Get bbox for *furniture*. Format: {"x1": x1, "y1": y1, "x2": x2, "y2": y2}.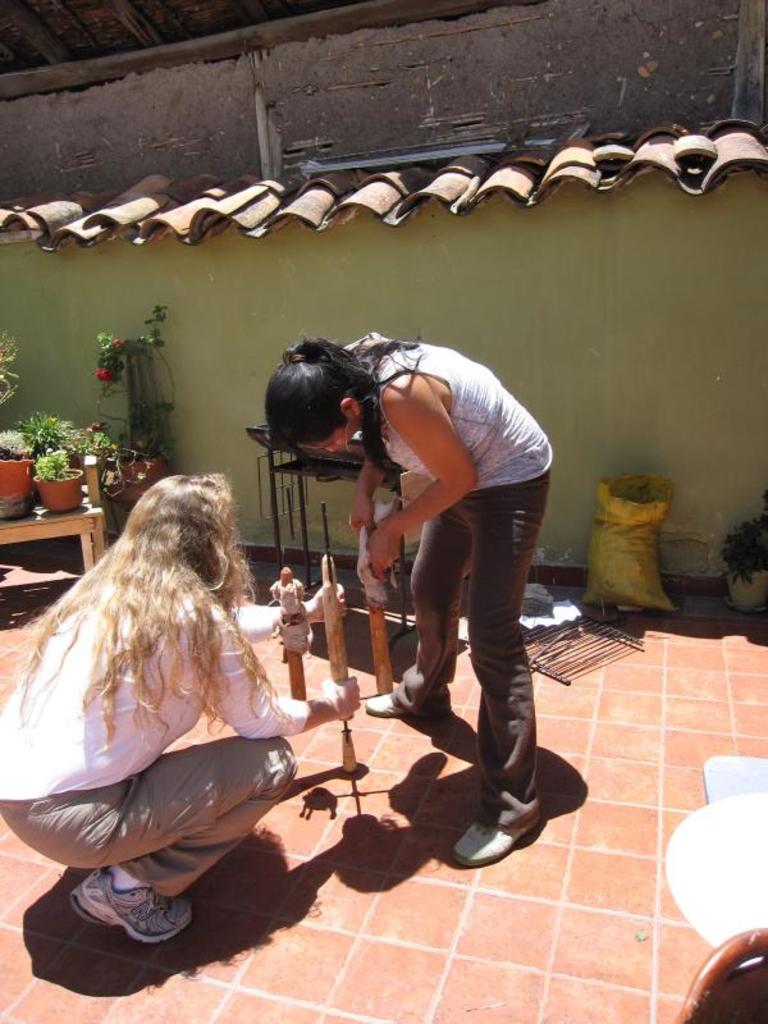
{"x1": 663, "y1": 790, "x2": 767, "y2": 969}.
